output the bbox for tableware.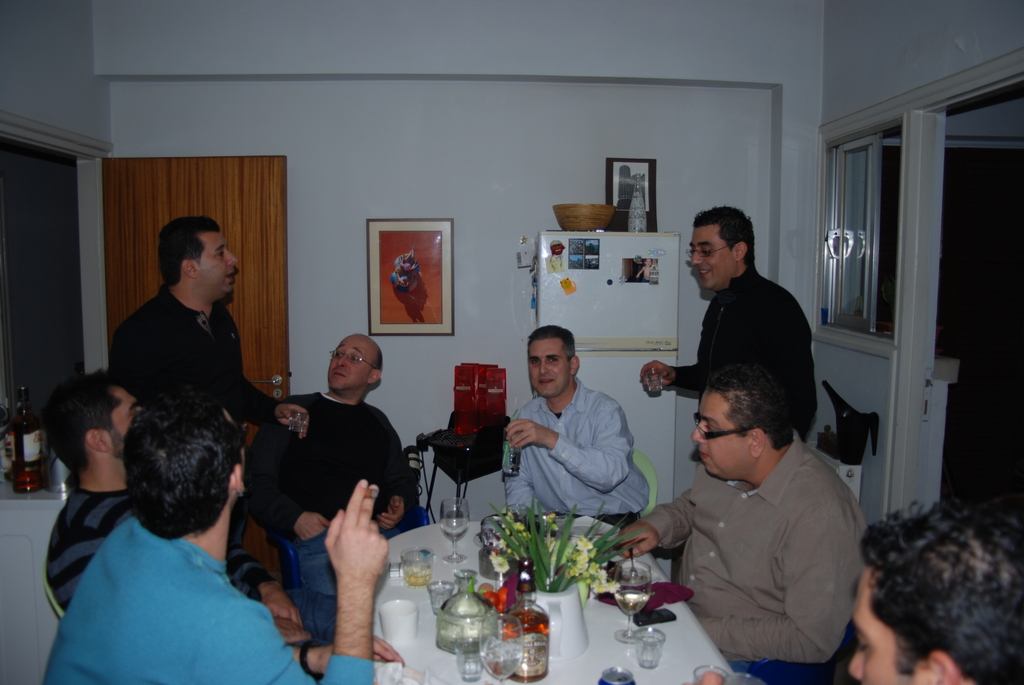
690 664 726 680.
